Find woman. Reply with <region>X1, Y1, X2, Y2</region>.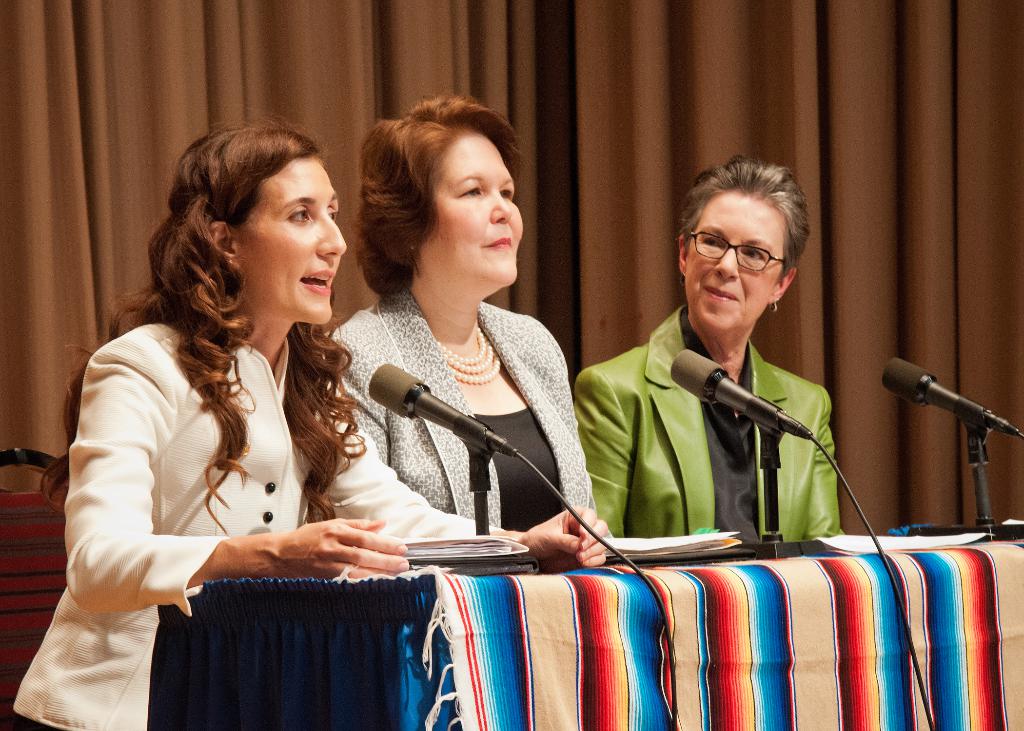
<region>72, 112, 463, 711</region>.
